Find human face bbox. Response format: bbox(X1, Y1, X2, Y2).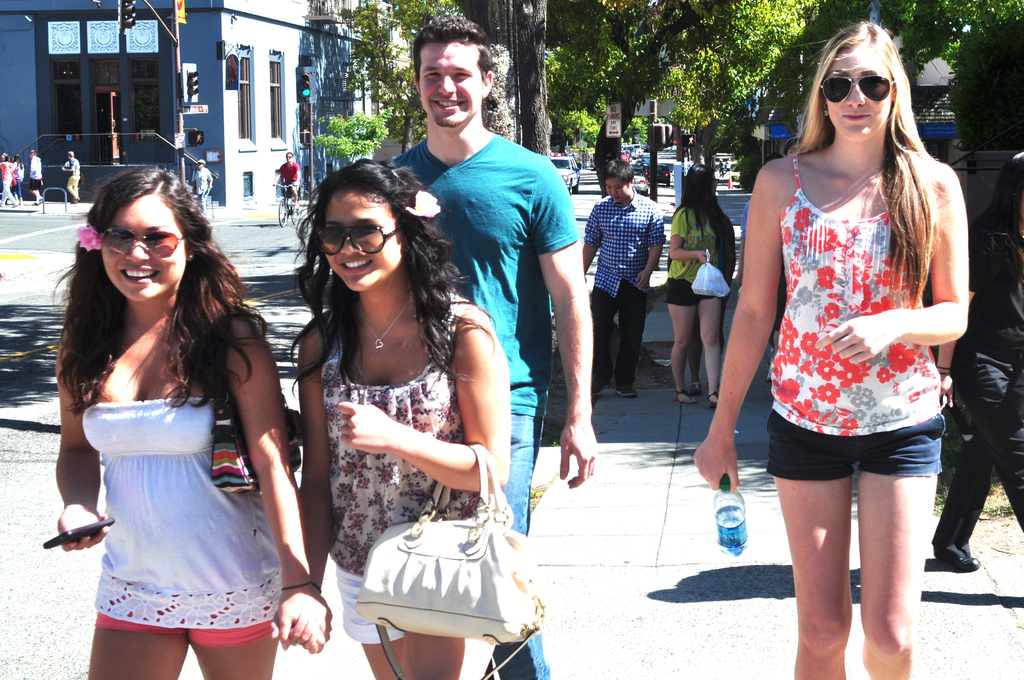
bbox(609, 181, 634, 208).
